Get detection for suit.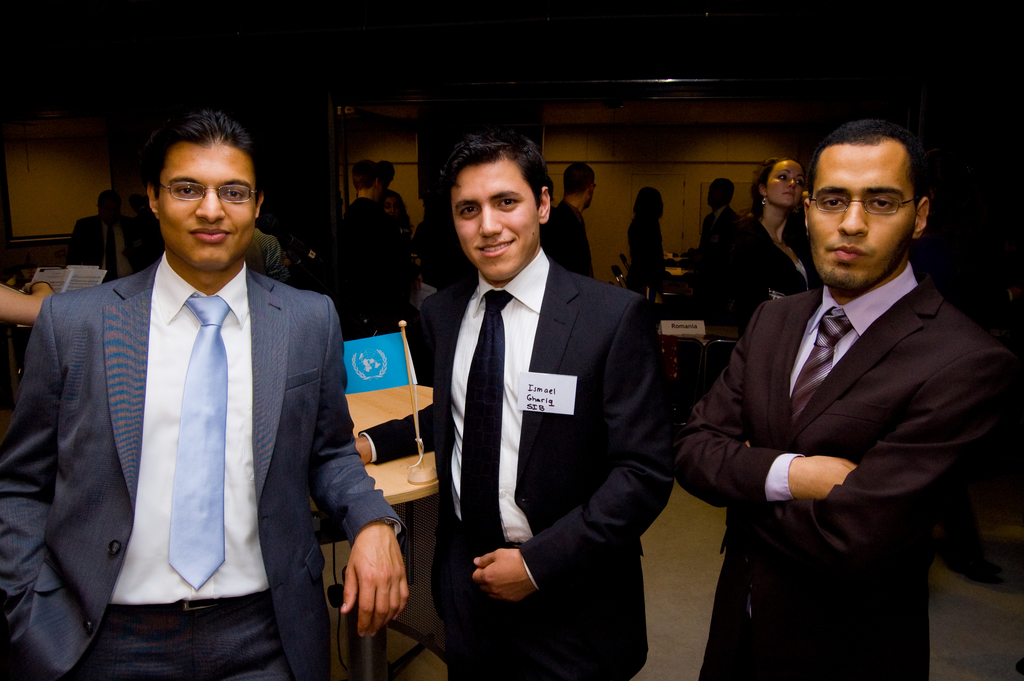
Detection: detection(701, 202, 734, 252).
